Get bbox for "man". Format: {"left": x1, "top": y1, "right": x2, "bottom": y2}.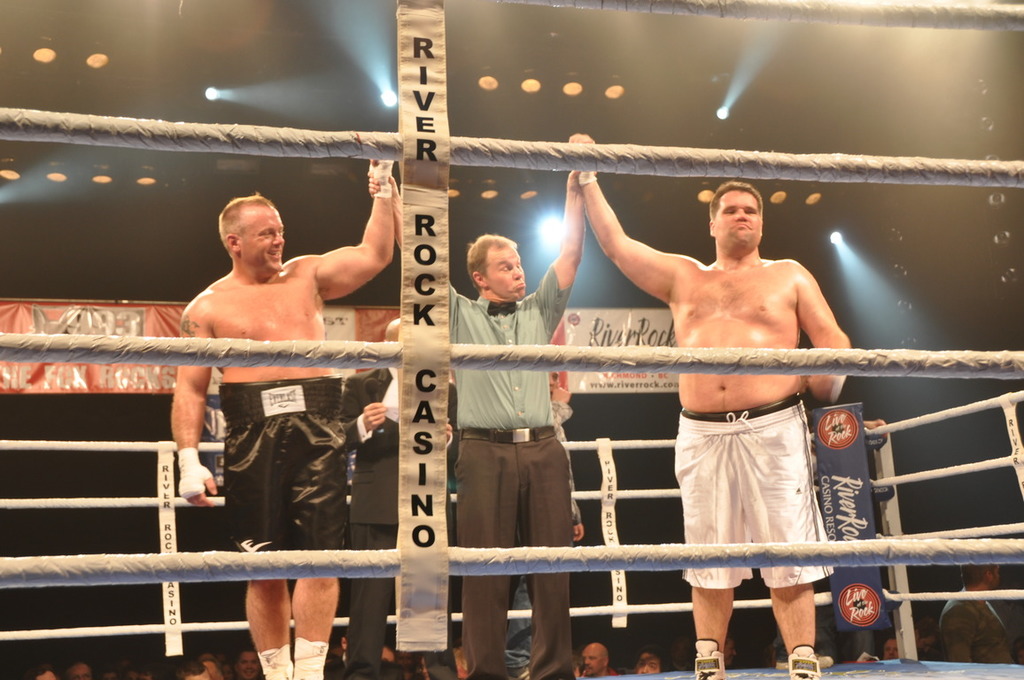
{"left": 365, "top": 133, "right": 599, "bottom": 679}.
